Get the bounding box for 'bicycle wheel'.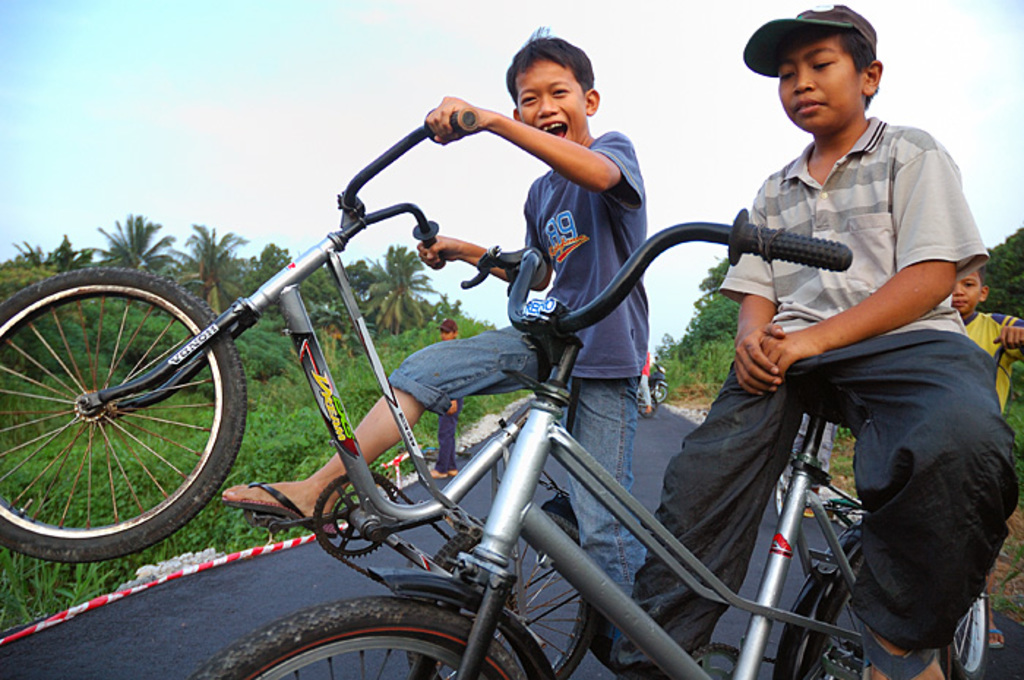
<box>411,510,595,679</box>.
